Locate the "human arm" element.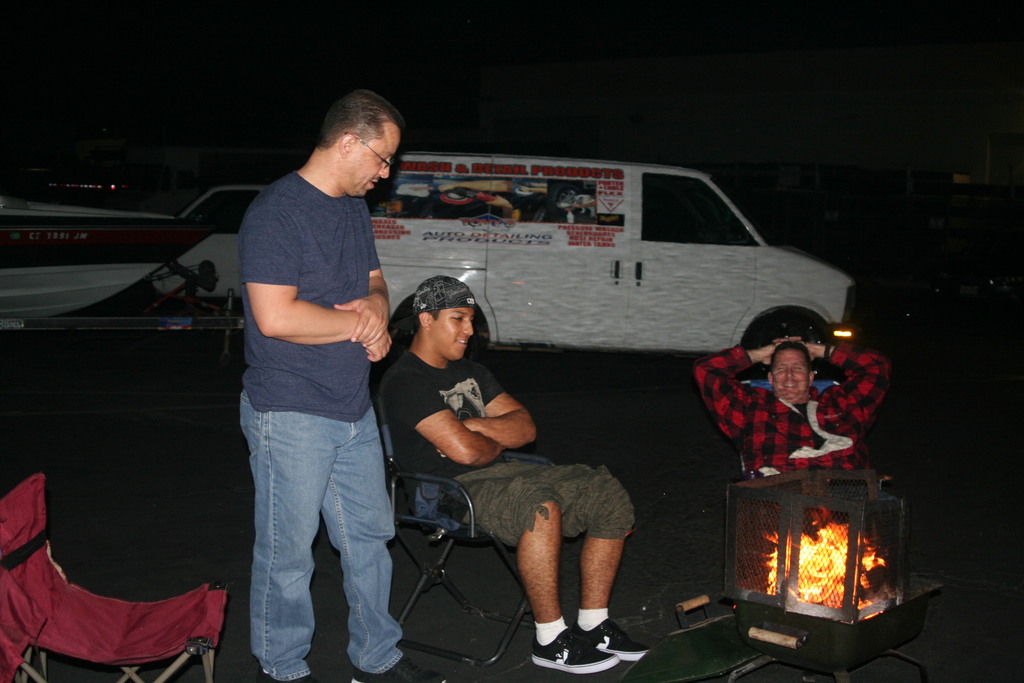
Element bbox: <box>433,358,542,463</box>.
